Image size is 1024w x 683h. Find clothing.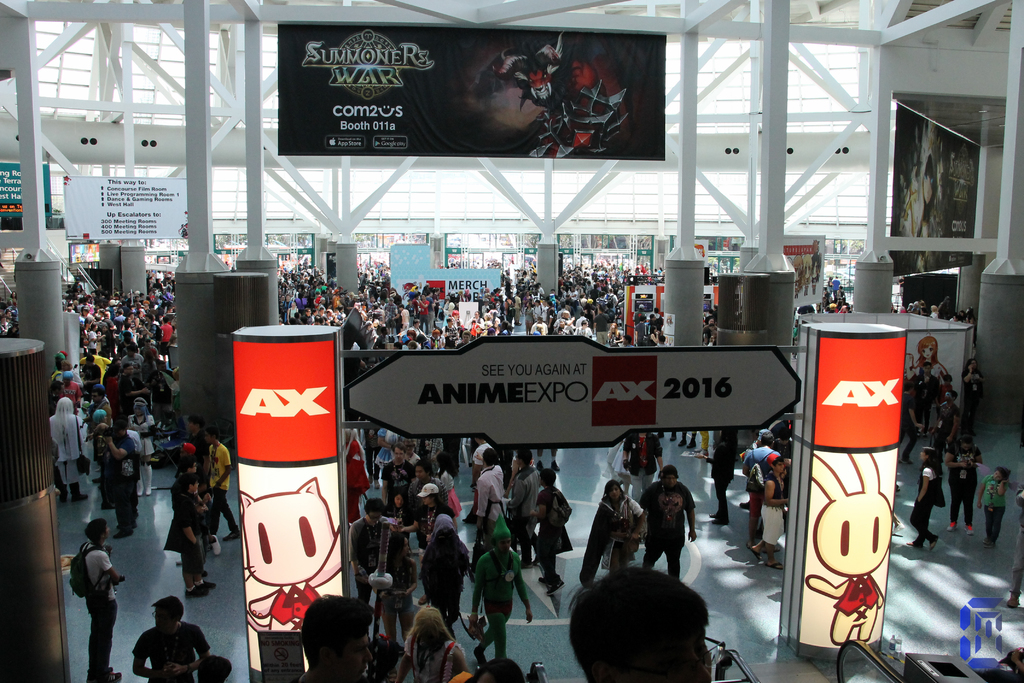
bbox(504, 466, 543, 560).
